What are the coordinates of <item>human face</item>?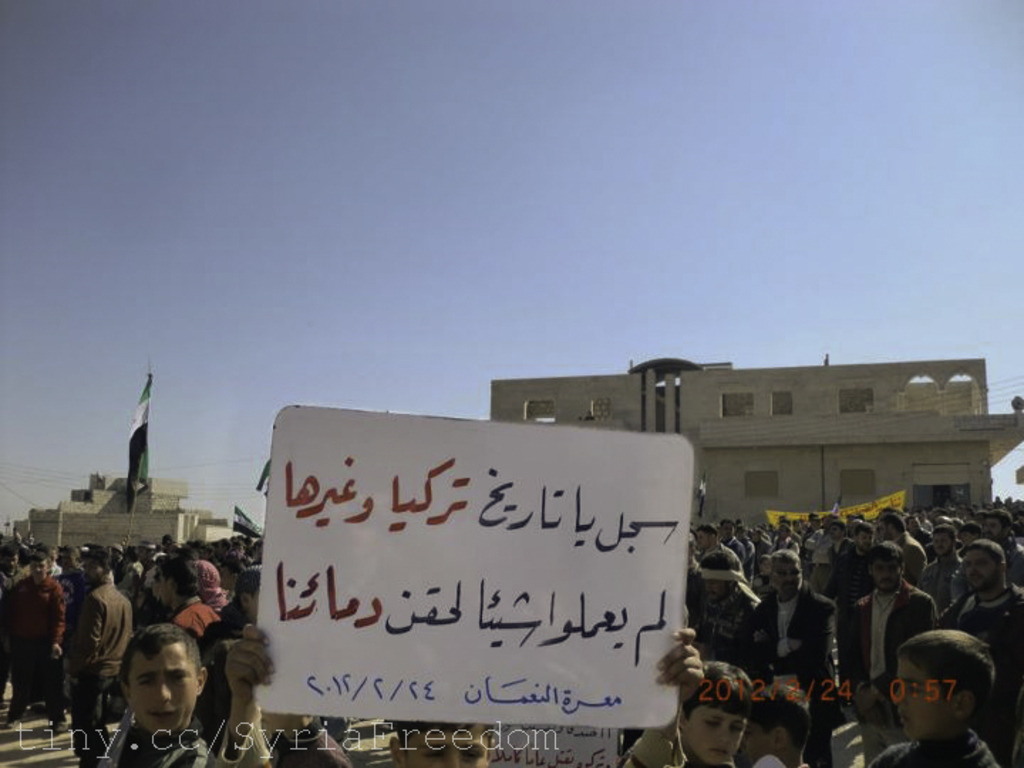
select_region(932, 532, 950, 556).
